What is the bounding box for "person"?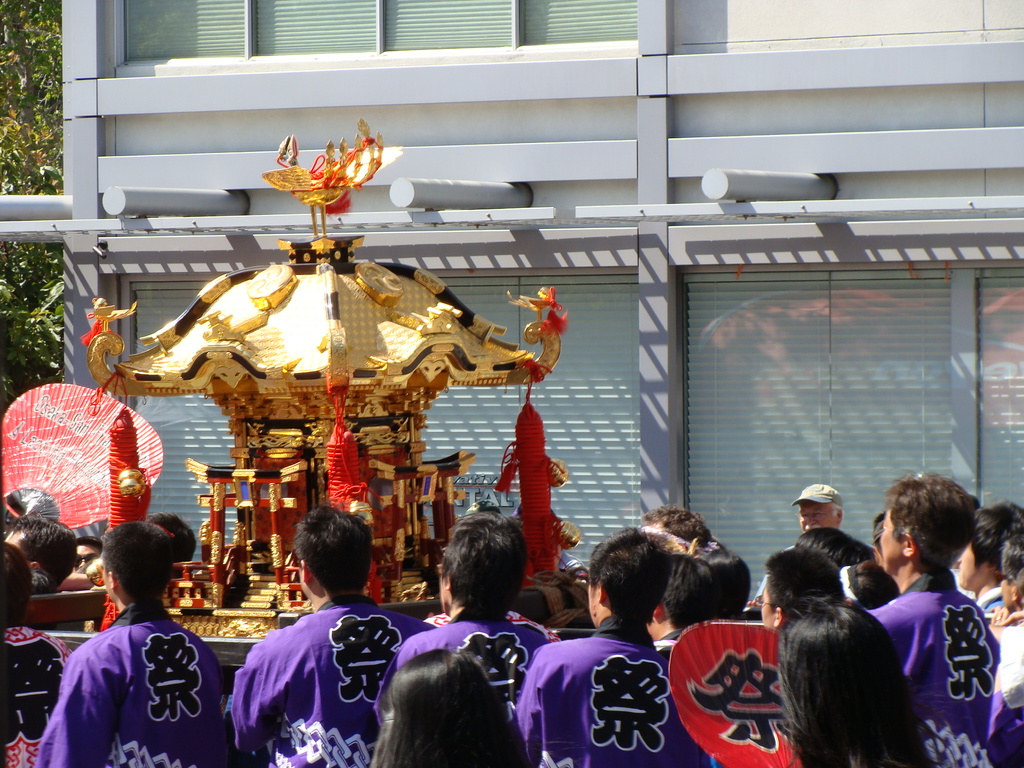
box=[47, 509, 214, 767].
